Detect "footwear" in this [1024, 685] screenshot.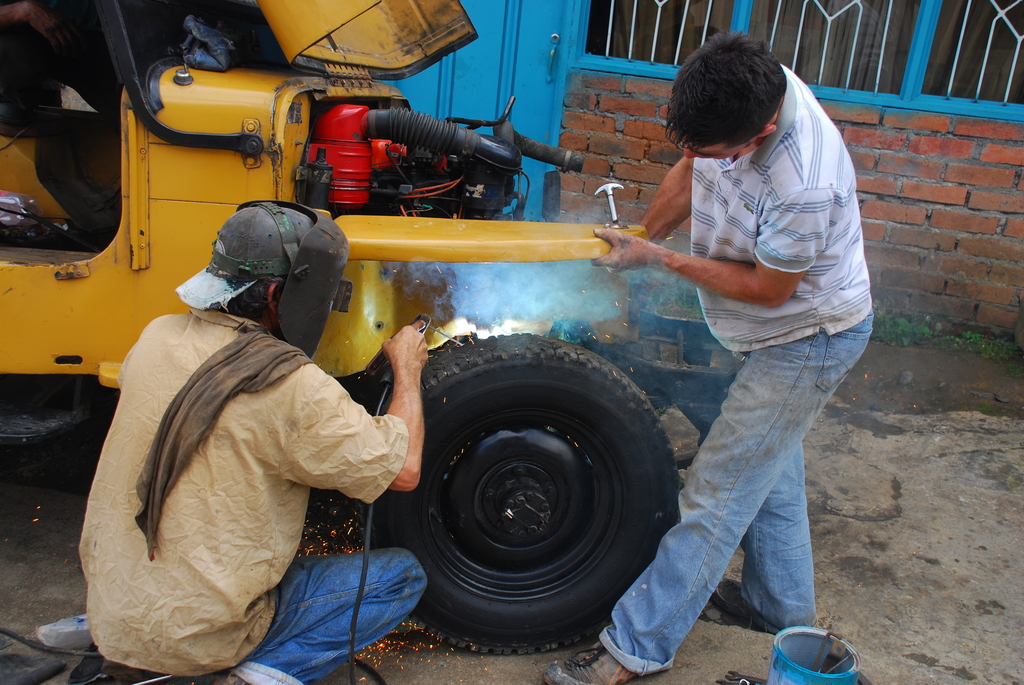
Detection: 540:640:637:684.
